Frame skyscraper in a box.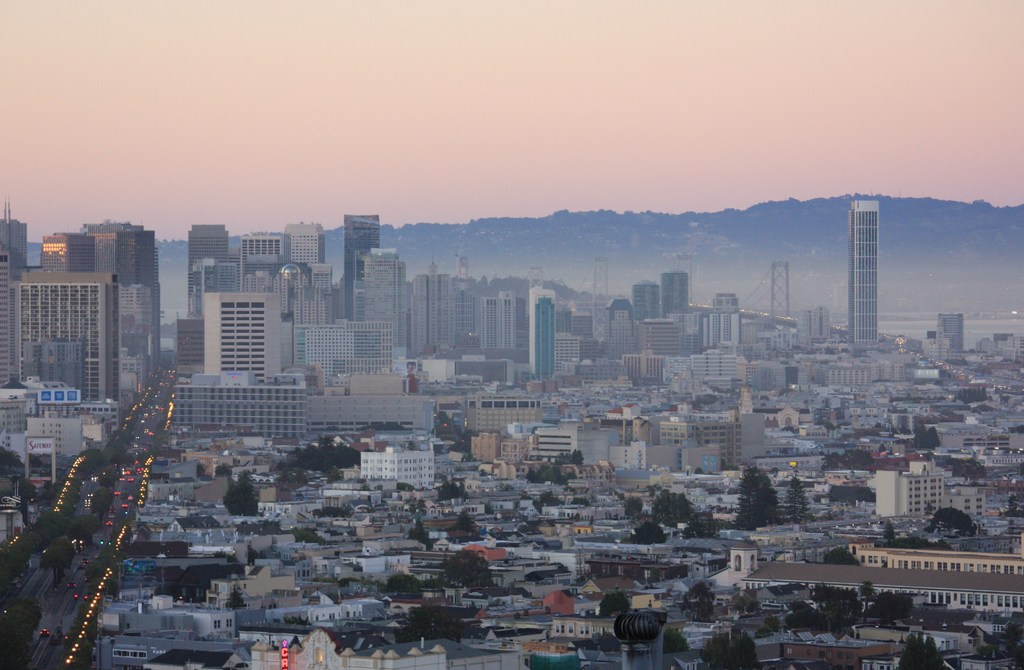
[851, 197, 879, 342].
